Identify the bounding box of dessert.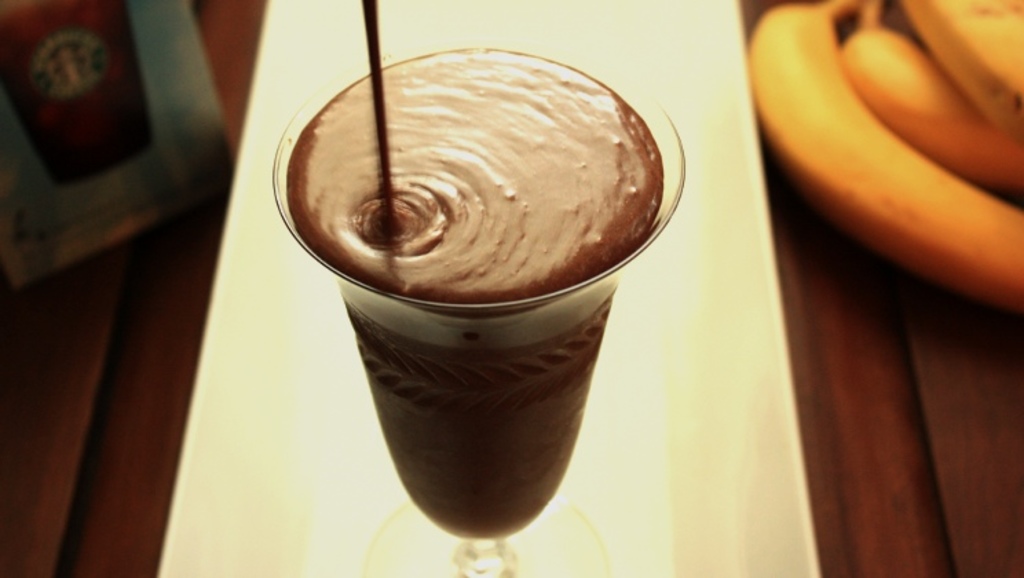
bbox=[267, 67, 662, 533].
